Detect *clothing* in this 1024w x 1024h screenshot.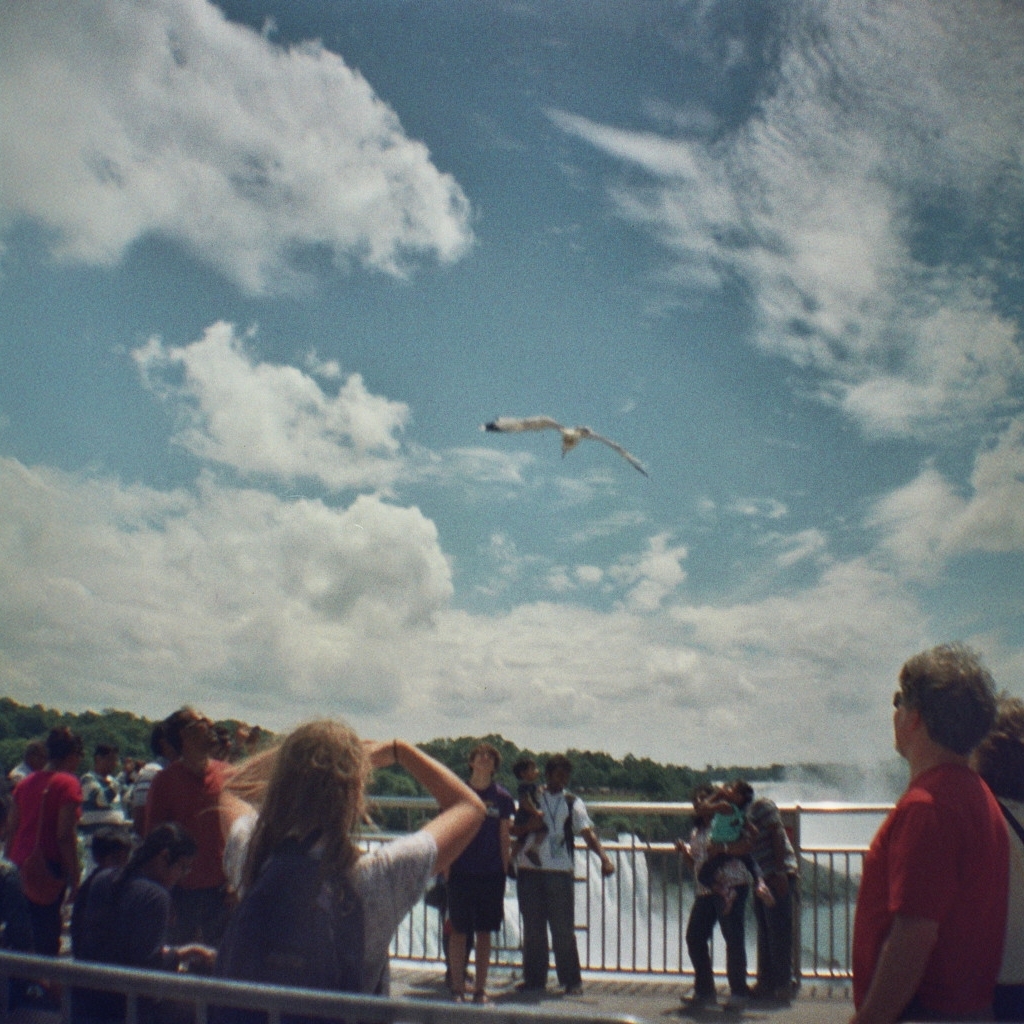
Detection: locate(10, 761, 30, 779).
